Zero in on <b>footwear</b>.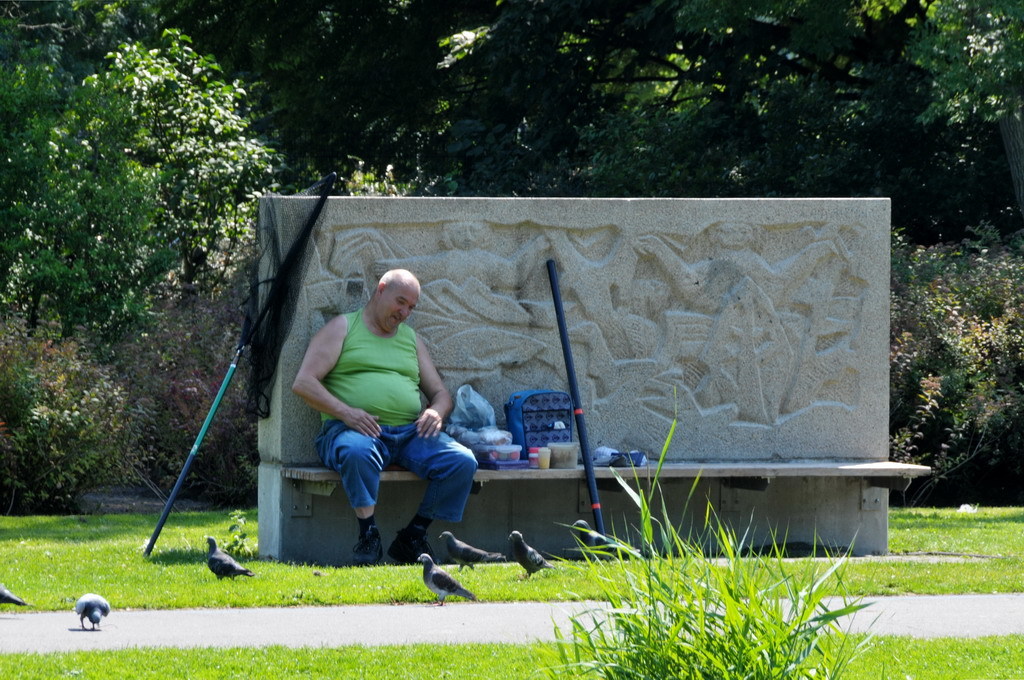
Zeroed in: bbox=[349, 526, 386, 570].
